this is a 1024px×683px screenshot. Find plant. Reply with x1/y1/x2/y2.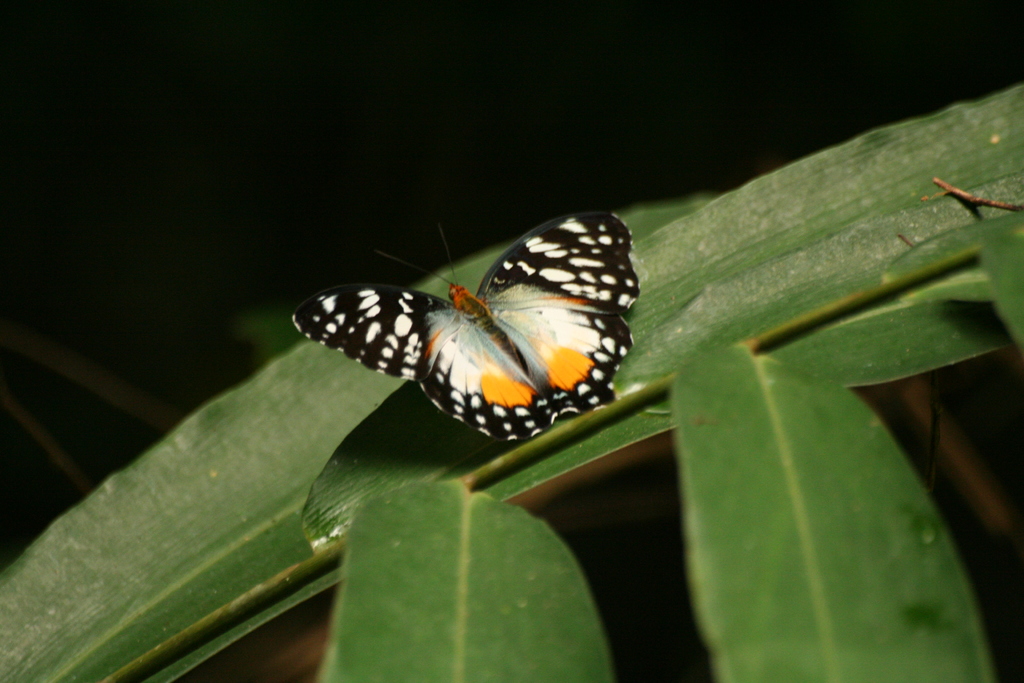
0/76/1023/682.
